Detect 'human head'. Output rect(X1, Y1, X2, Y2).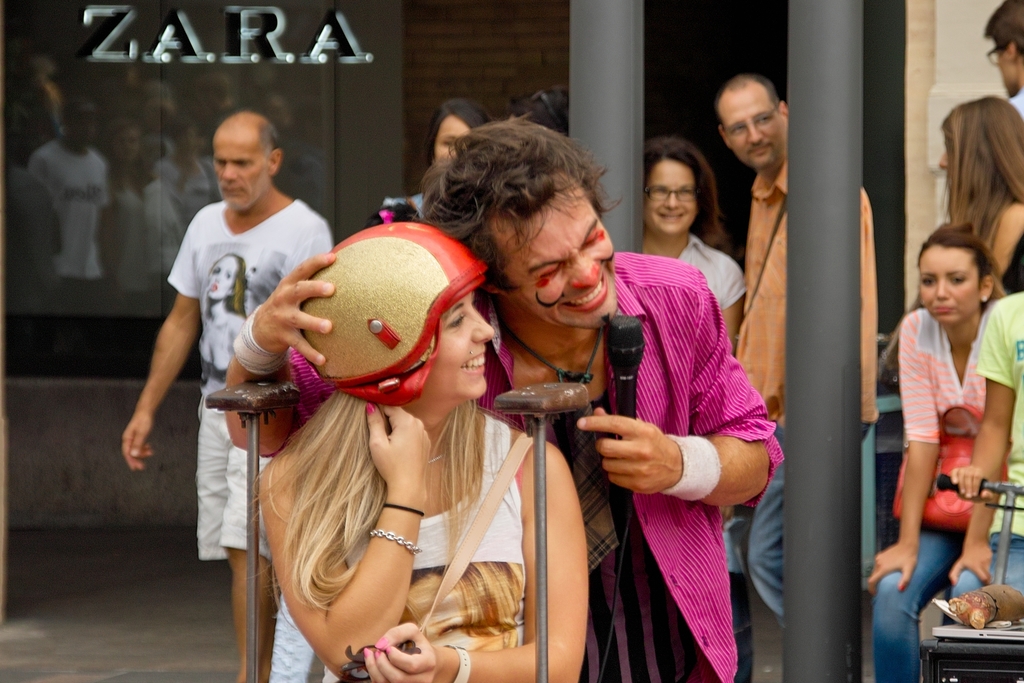
rect(296, 223, 499, 409).
